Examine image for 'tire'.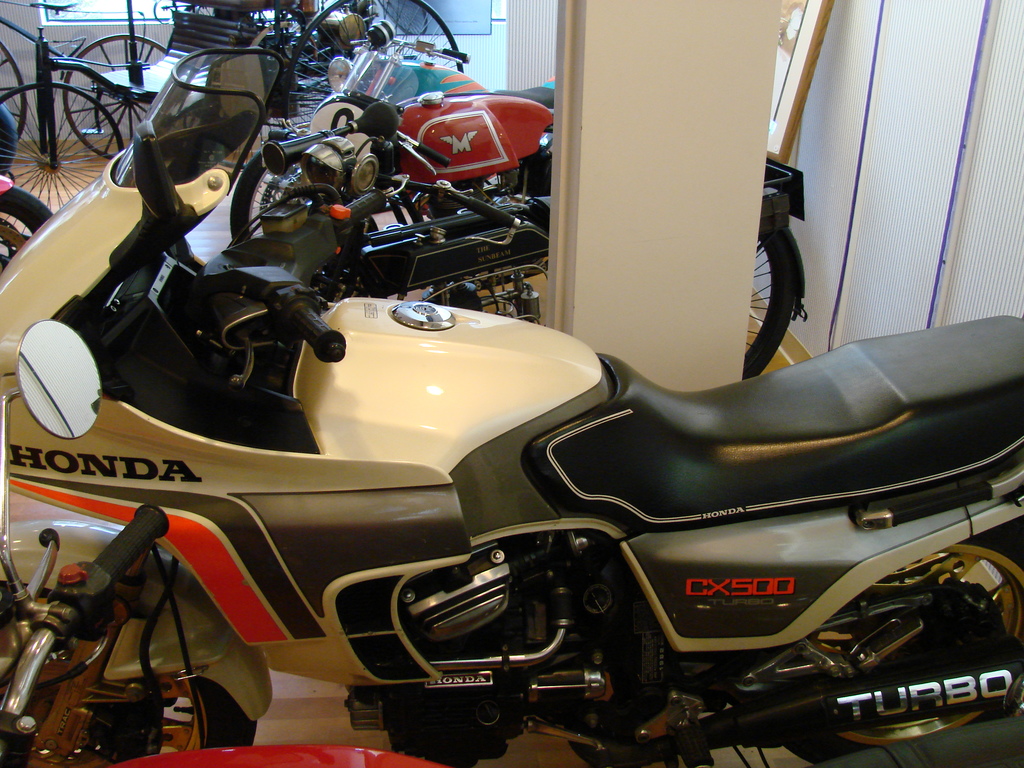
Examination result: {"left": 748, "top": 220, "right": 787, "bottom": 378}.
